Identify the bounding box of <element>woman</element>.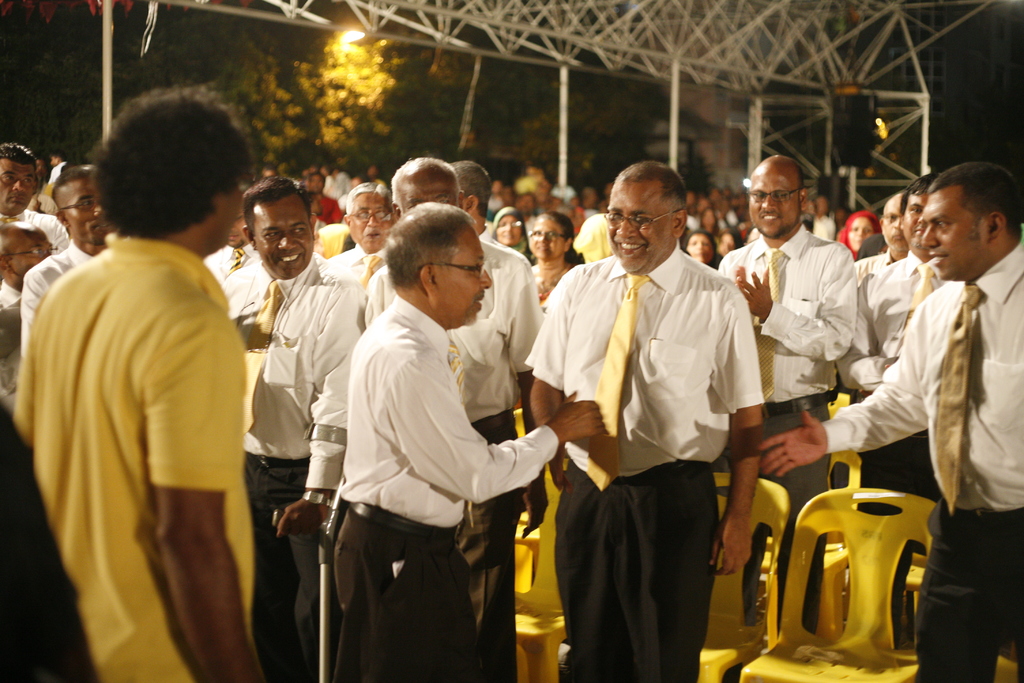
bbox(686, 229, 717, 265).
